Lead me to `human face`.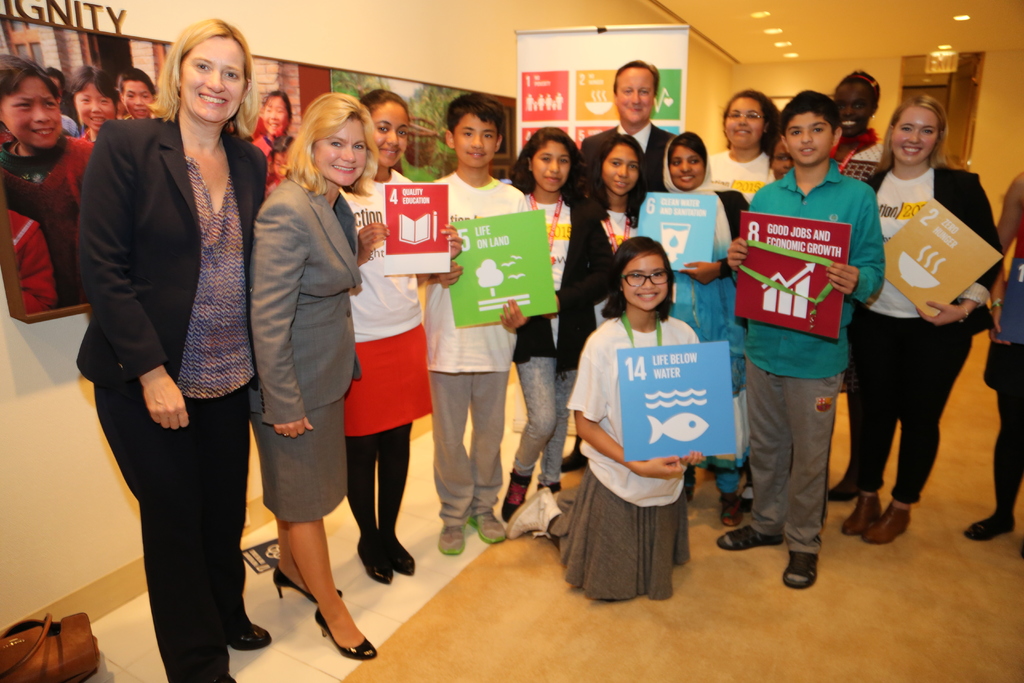
Lead to {"left": 182, "top": 37, "right": 246, "bottom": 124}.
